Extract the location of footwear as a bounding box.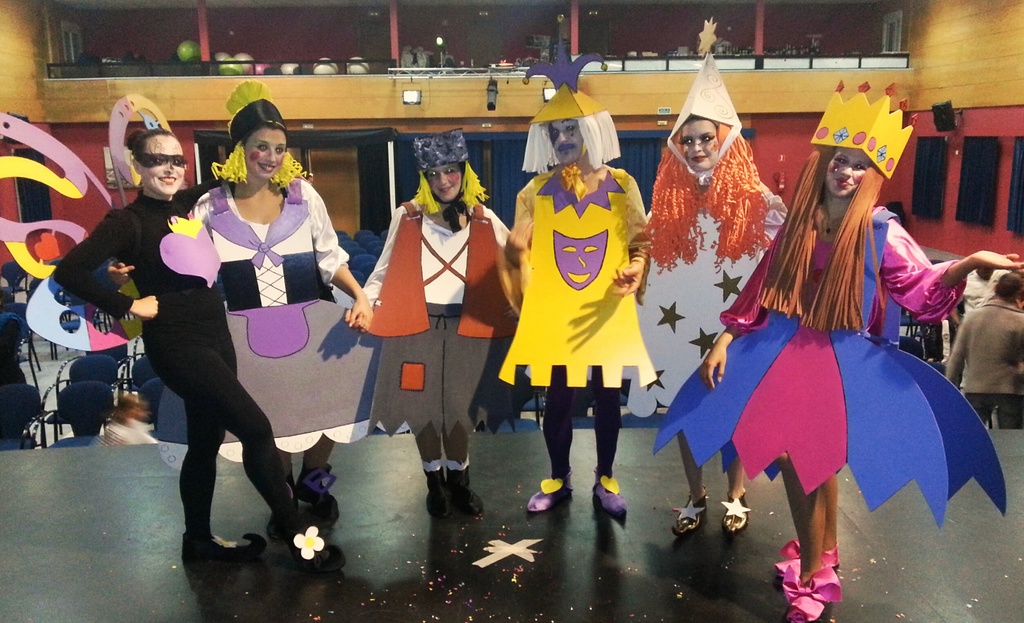
[x1=591, y1=469, x2=625, y2=513].
